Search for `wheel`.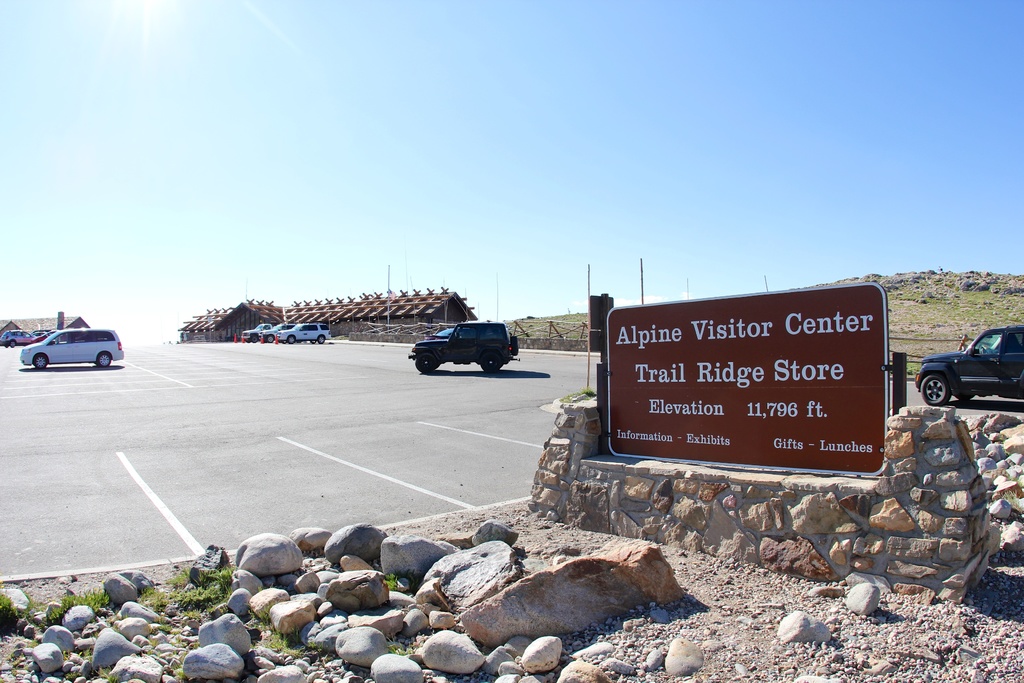
Found at <box>317,334,325,343</box>.
